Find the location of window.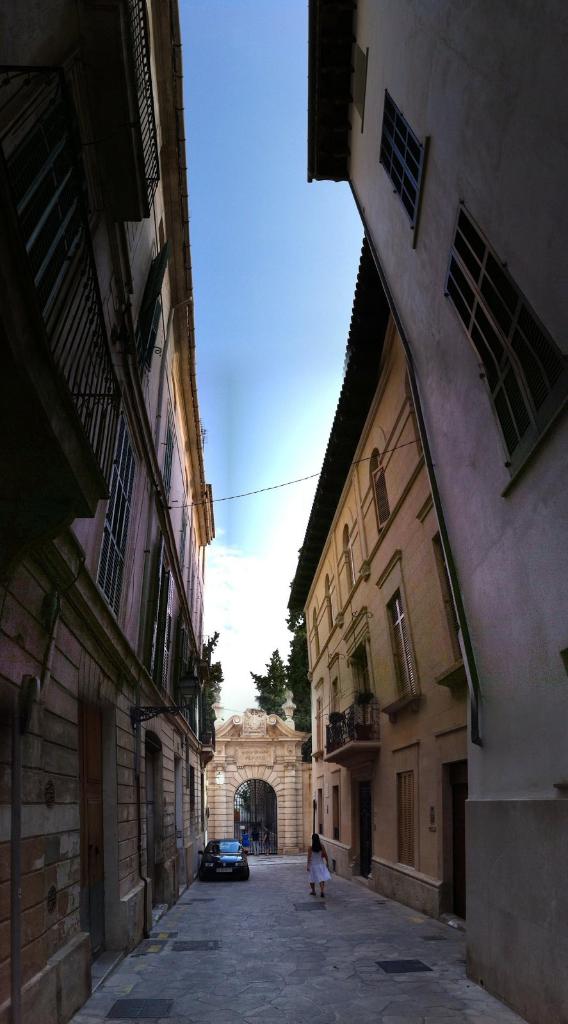
Location: x1=378, y1=99, x2=434, y2=225.
